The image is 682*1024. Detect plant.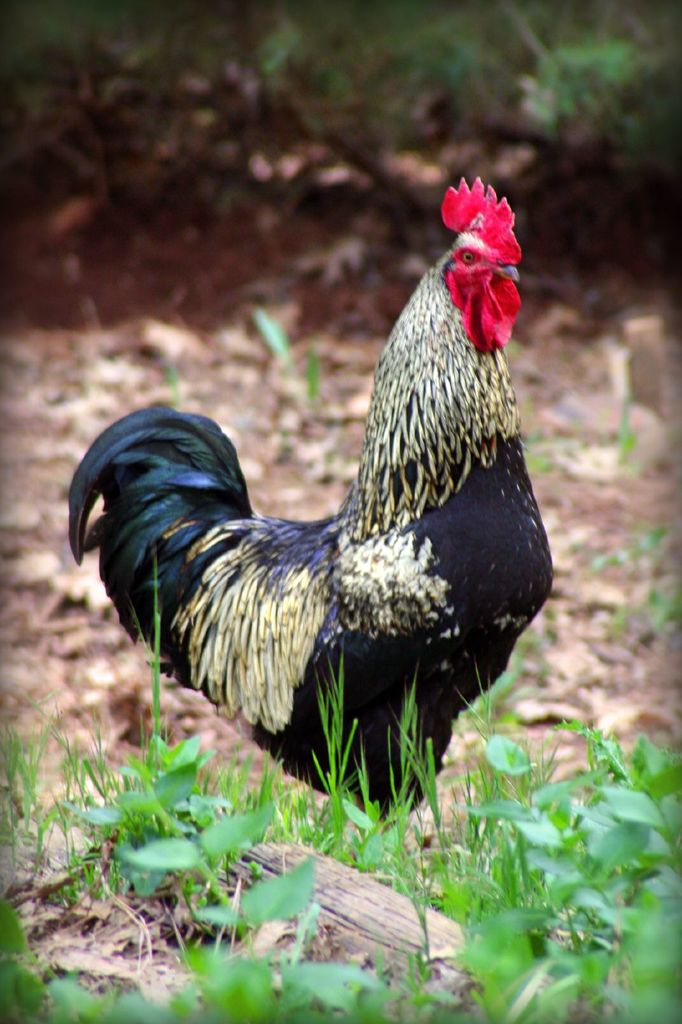
Detection: Rect(265, 309, 326, 429).
